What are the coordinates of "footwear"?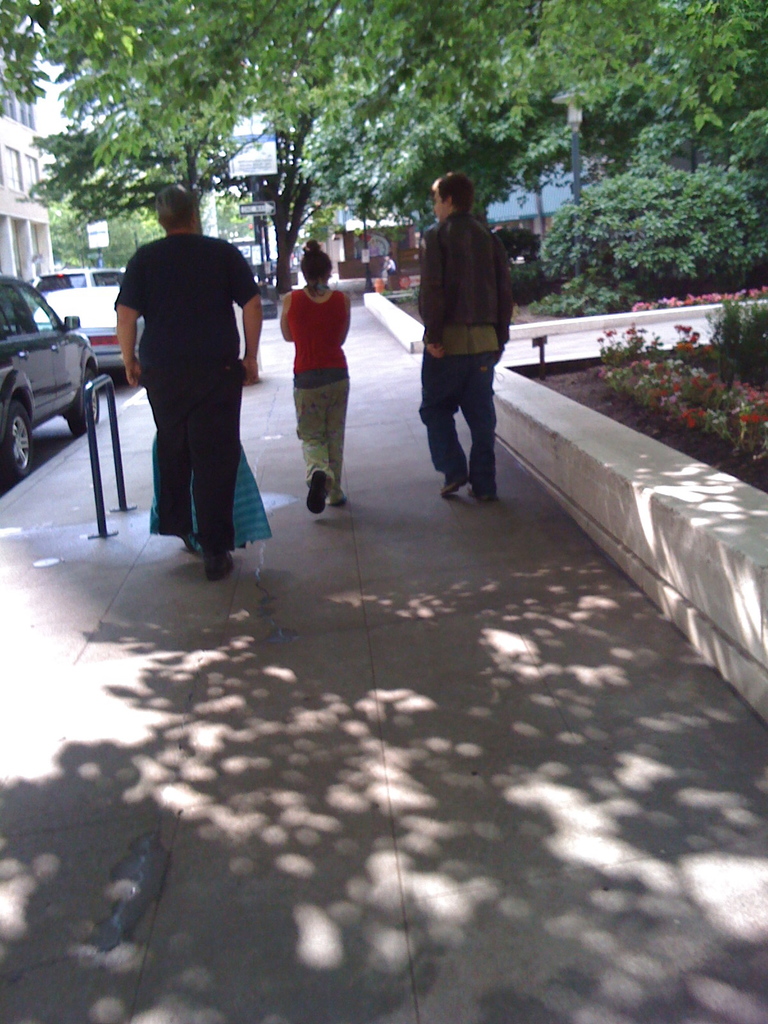
crop(331, 495, 347, 507).
